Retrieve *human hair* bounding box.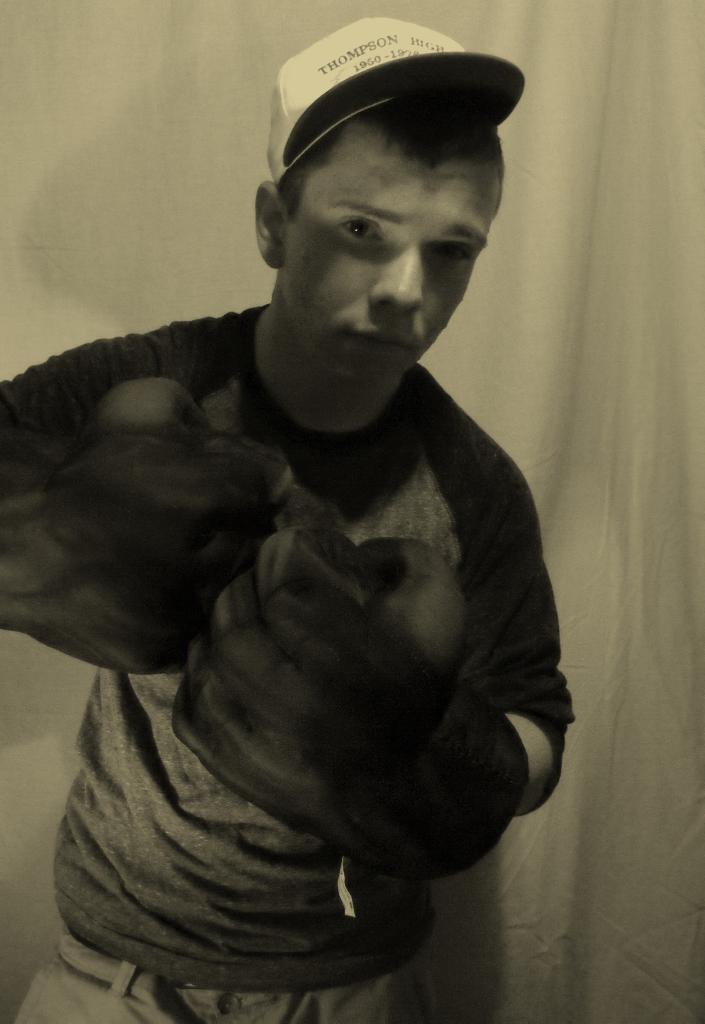
Bounding box: (left=258, top=83, right=504, bottom=241).
